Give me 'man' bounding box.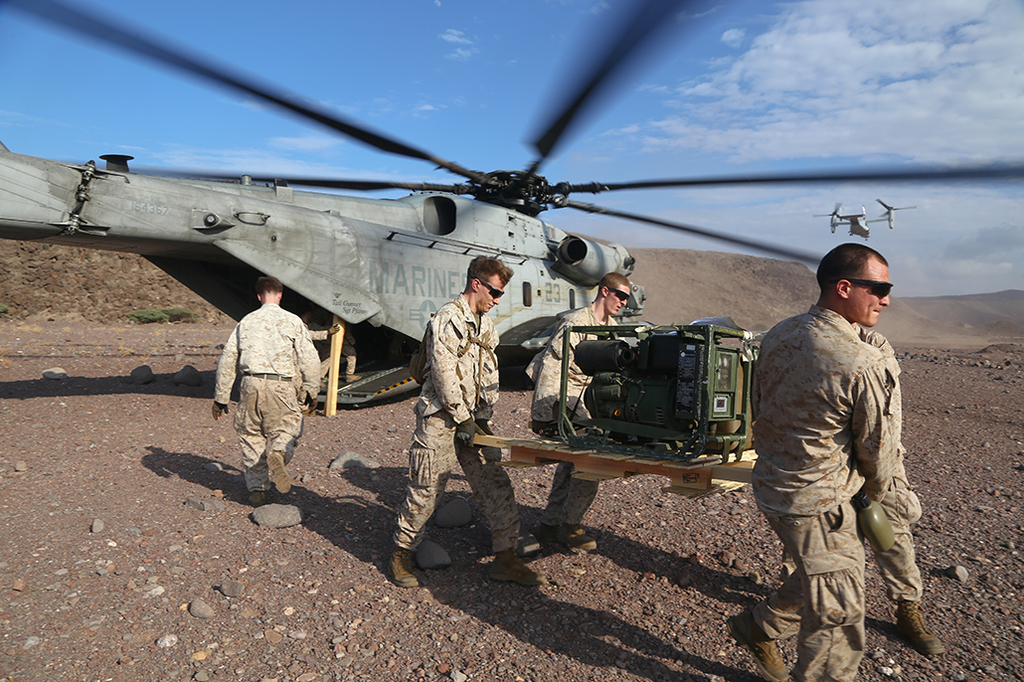
crop(782, 311, 947, 653).
